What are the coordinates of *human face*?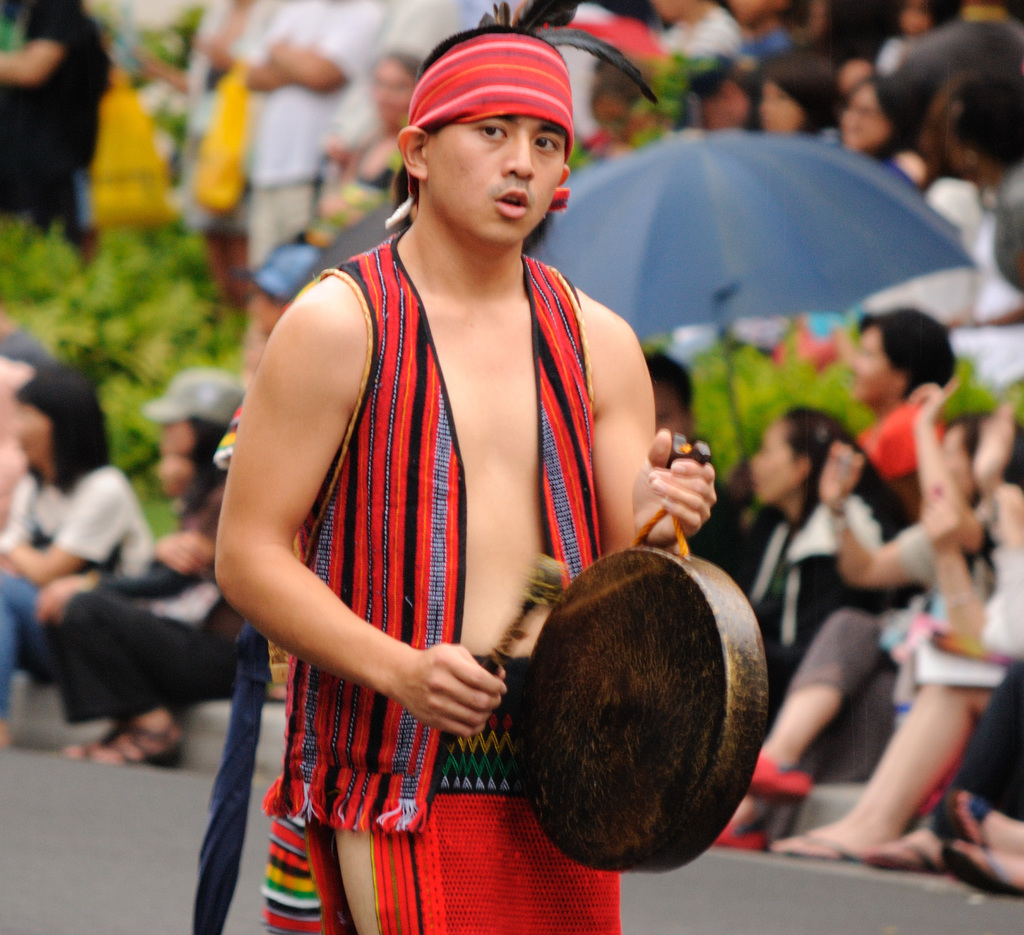
rect(426, 109, 566, 247).
